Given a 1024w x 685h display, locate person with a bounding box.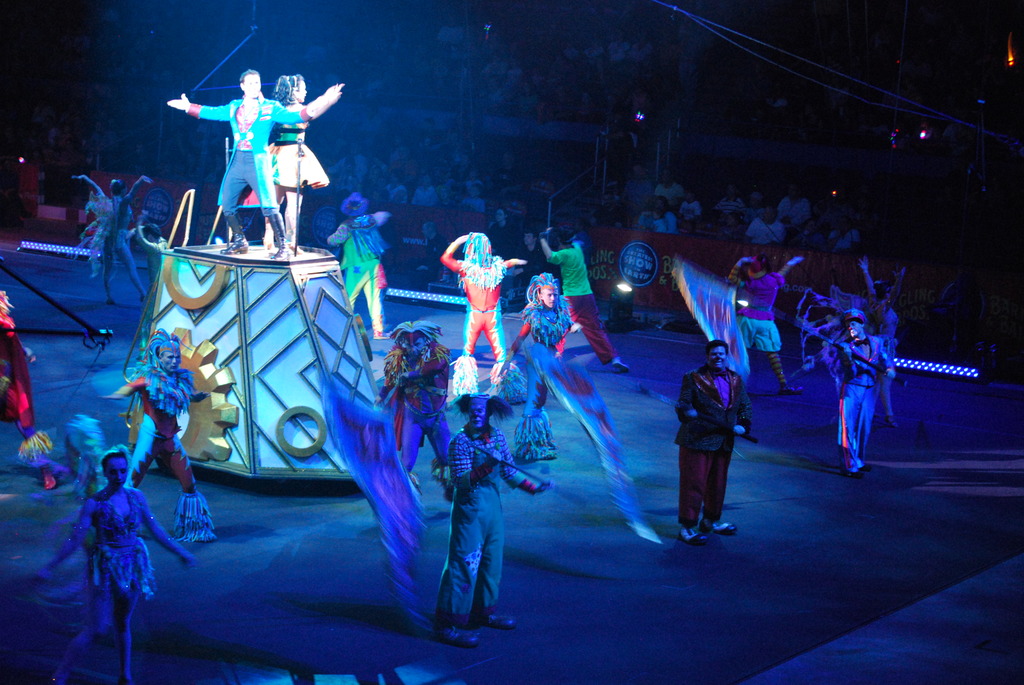
Located: (452, 395, 541, 644).
